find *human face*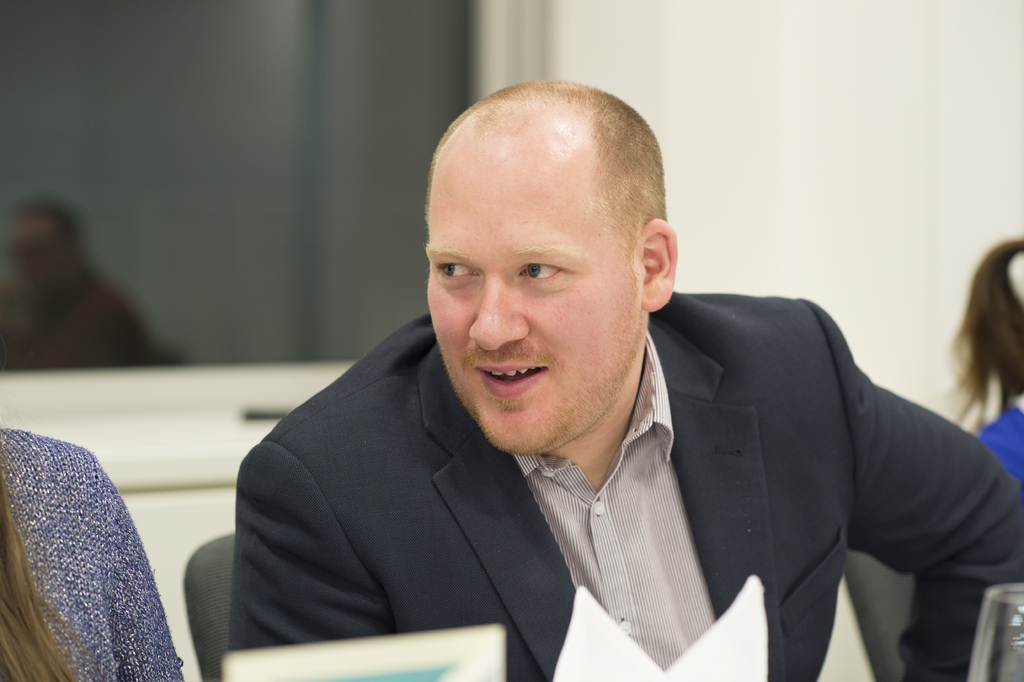
(425,161,637,462)
